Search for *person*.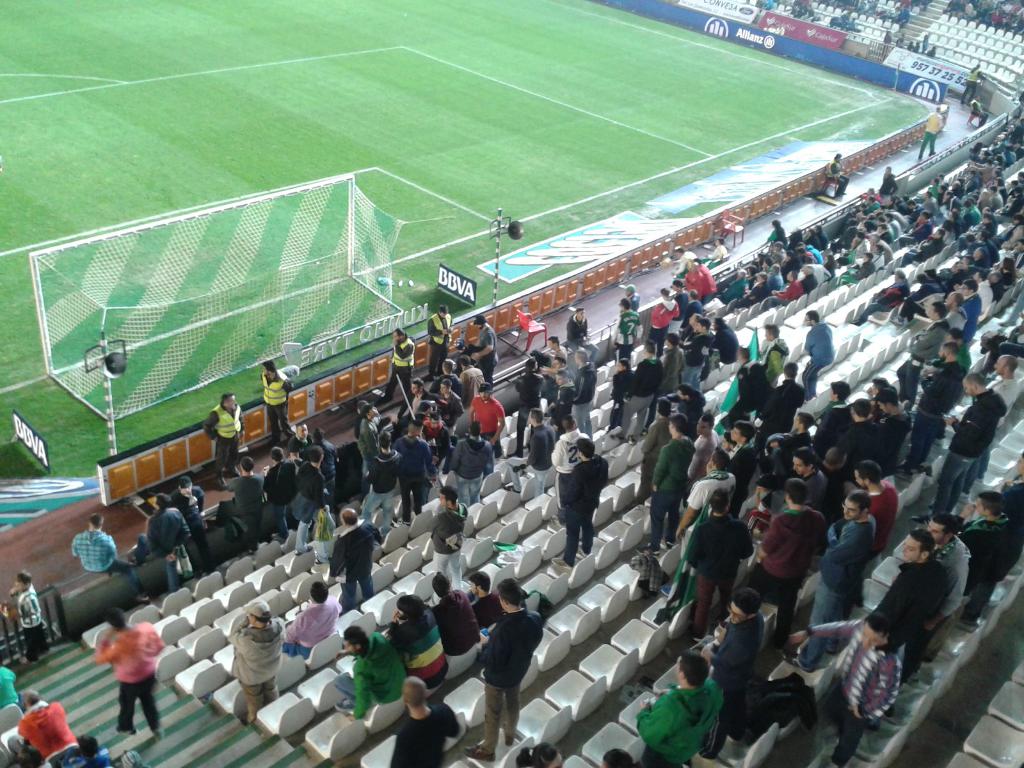
Found at 552, 409, 588, 496.
